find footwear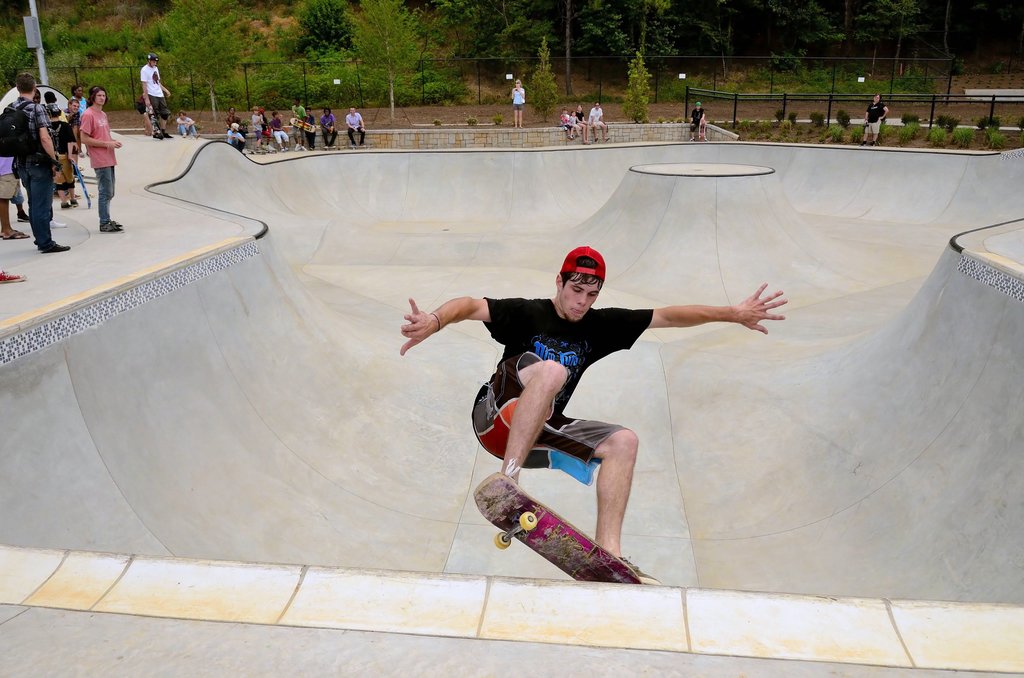
97:221:122:233
